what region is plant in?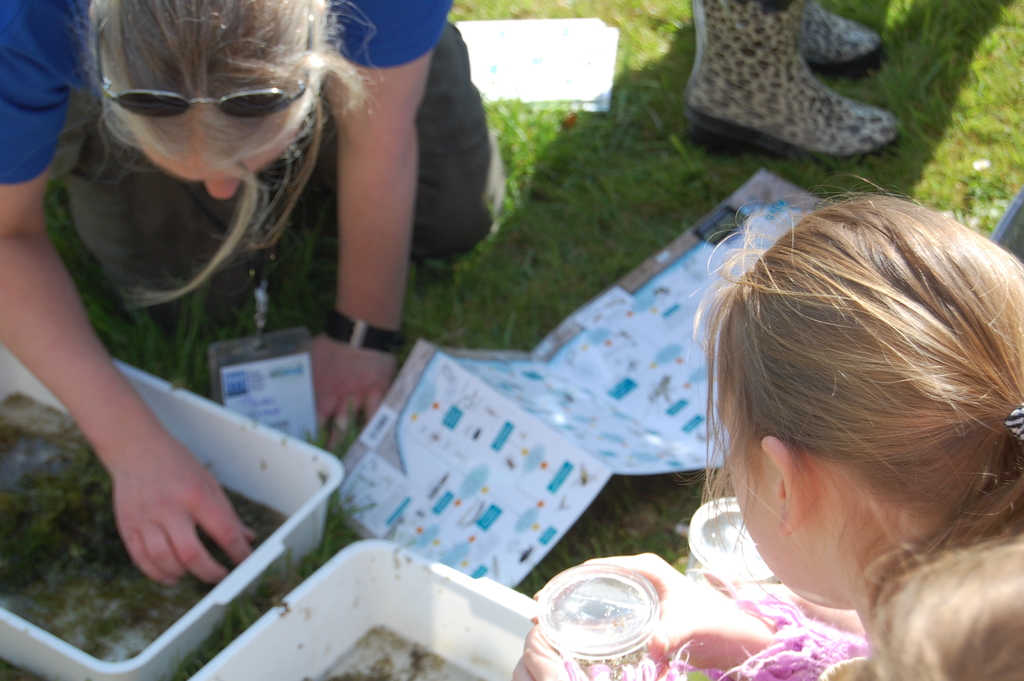
<region>161, 514, 371, 680</region>.
